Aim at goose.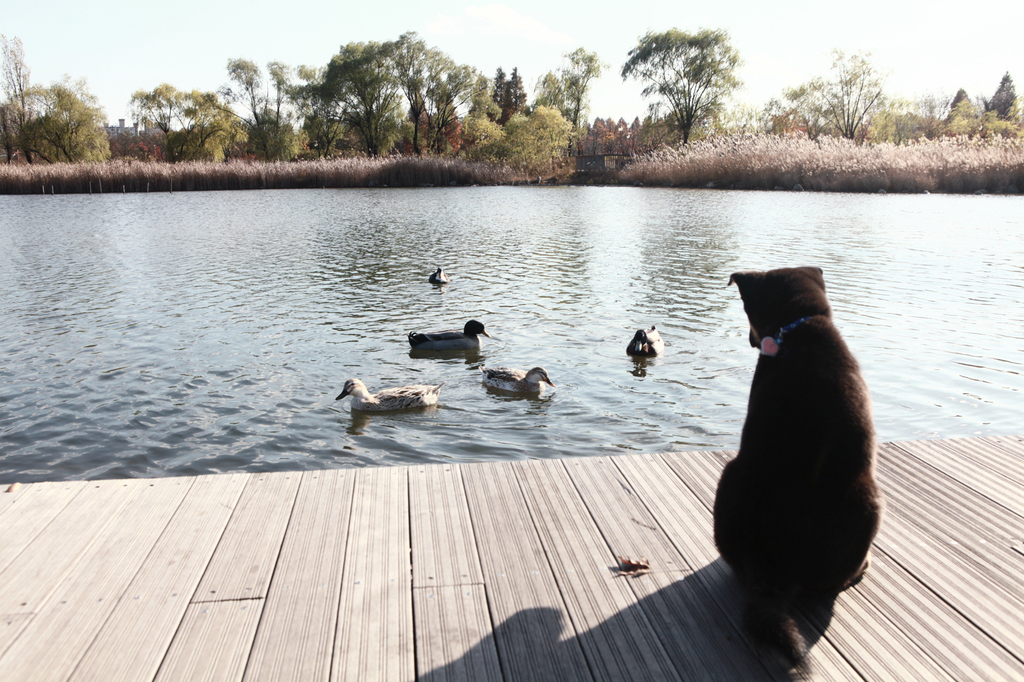
Aimed at <box>409,317,488,353</box>.
